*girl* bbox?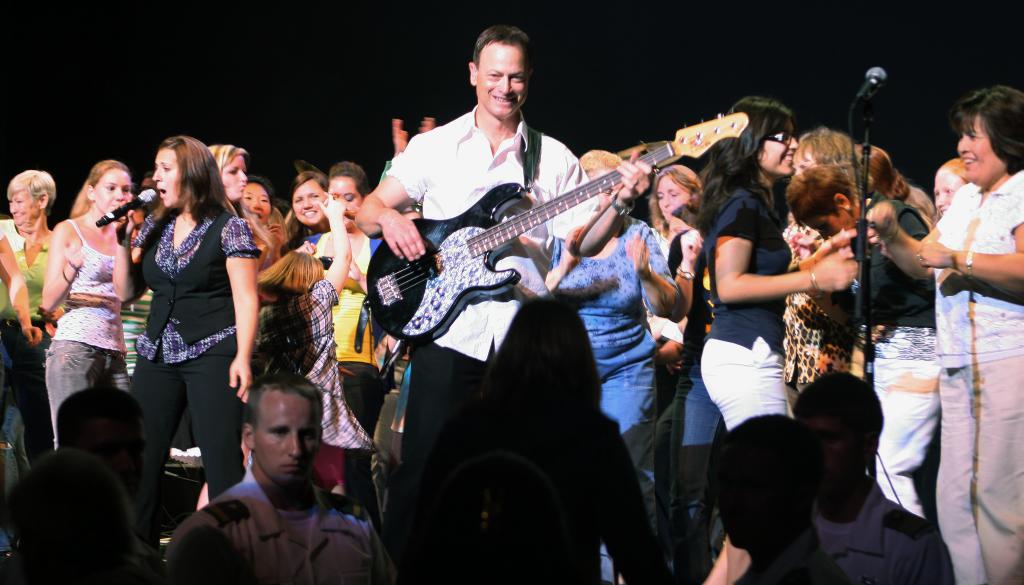
detection(210, 145, 245, 211)
